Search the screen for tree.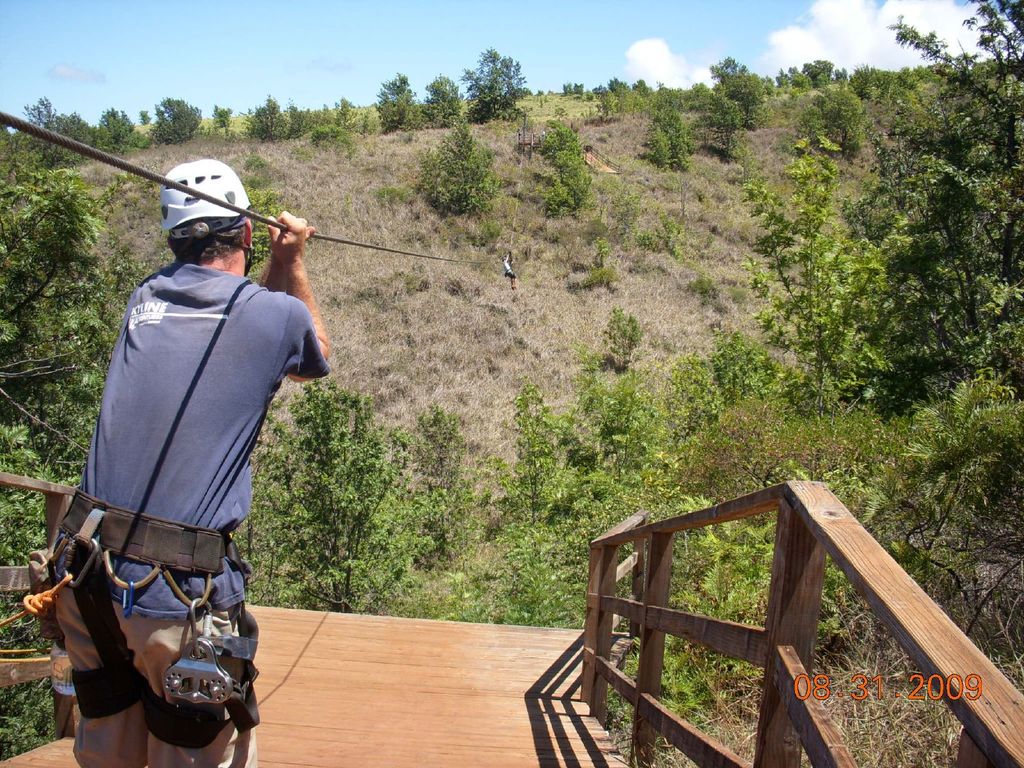
Found at Rect(733, 141, 885, 423).
